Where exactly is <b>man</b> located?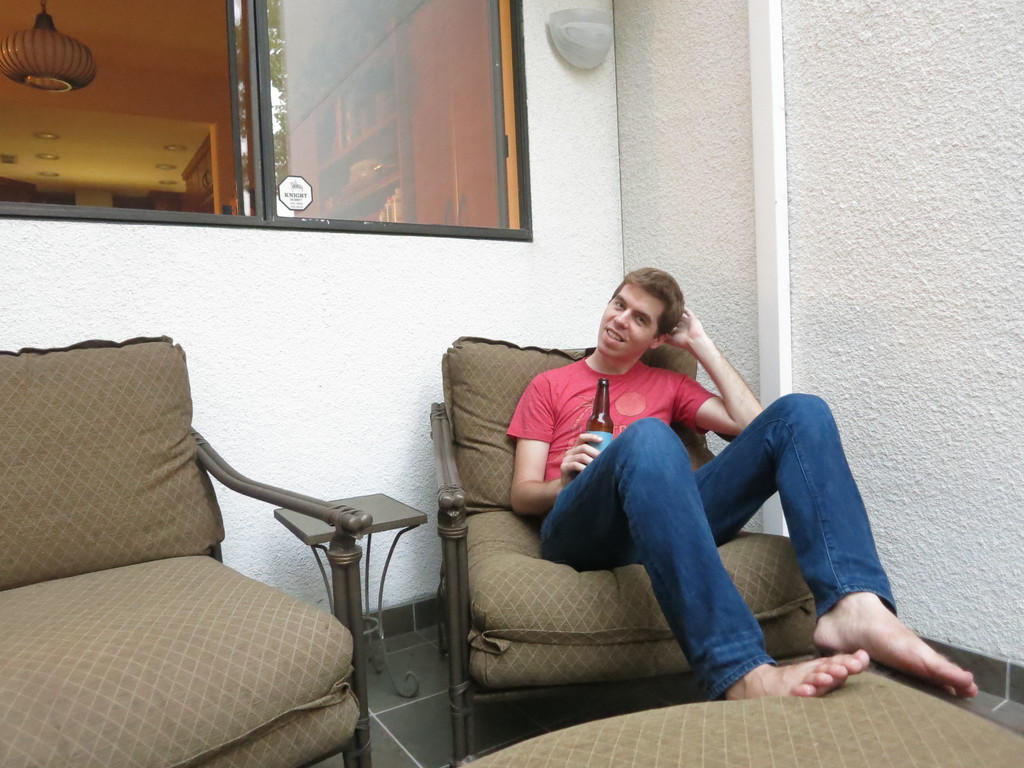
Its bounding box is {"left": 423, "top": 278, "right": 829, "bottom": 728}.
